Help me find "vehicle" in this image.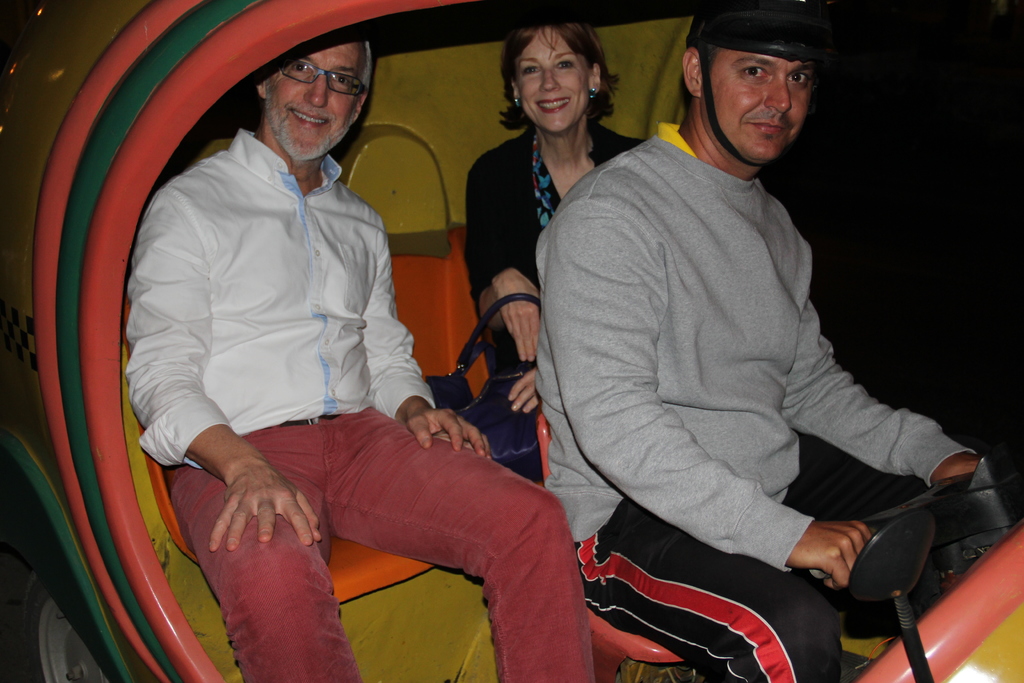
Found it: (0,0,1023,682).
